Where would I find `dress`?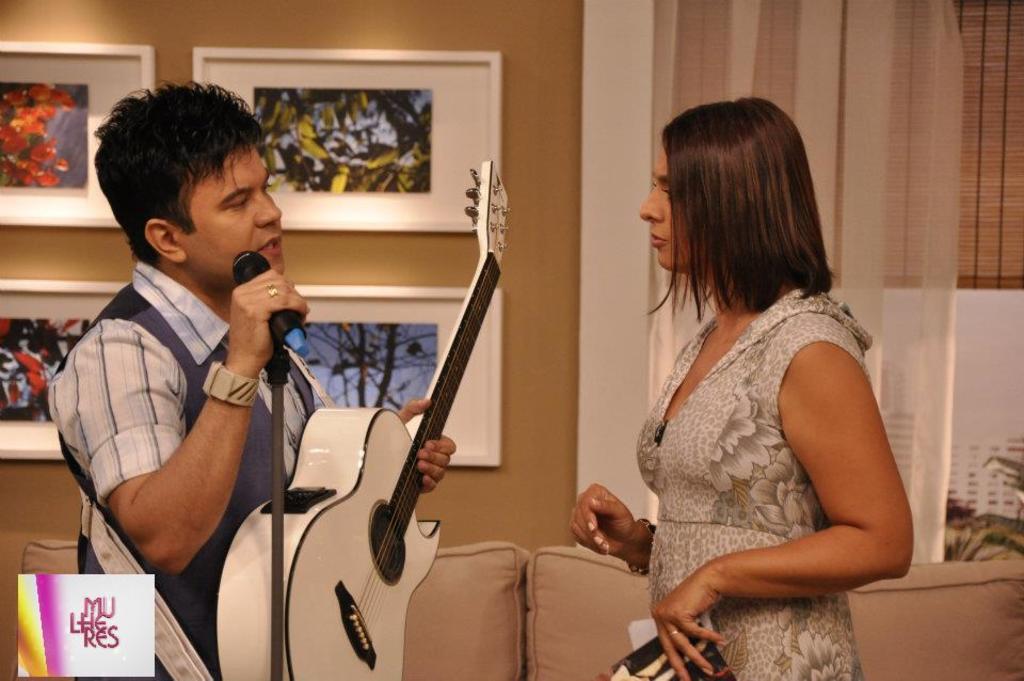
At <region>634, 287, 873, 680</region>.
